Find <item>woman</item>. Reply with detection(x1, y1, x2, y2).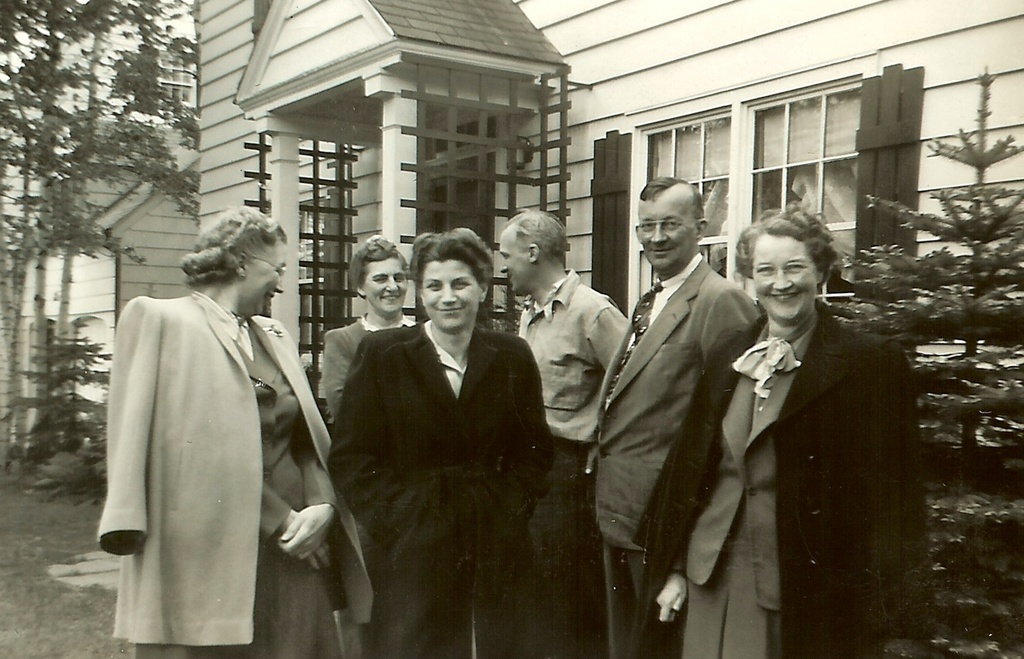
detection(321, 227, 556, 656).
